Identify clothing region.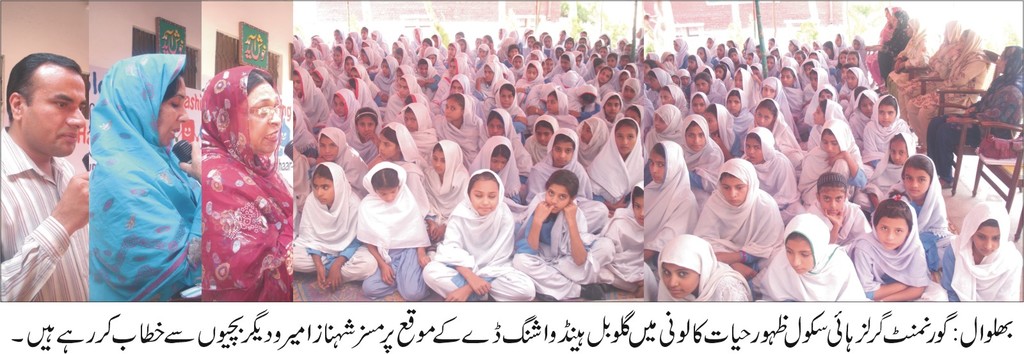
Region: BBox(73, 51, 205, 310).
